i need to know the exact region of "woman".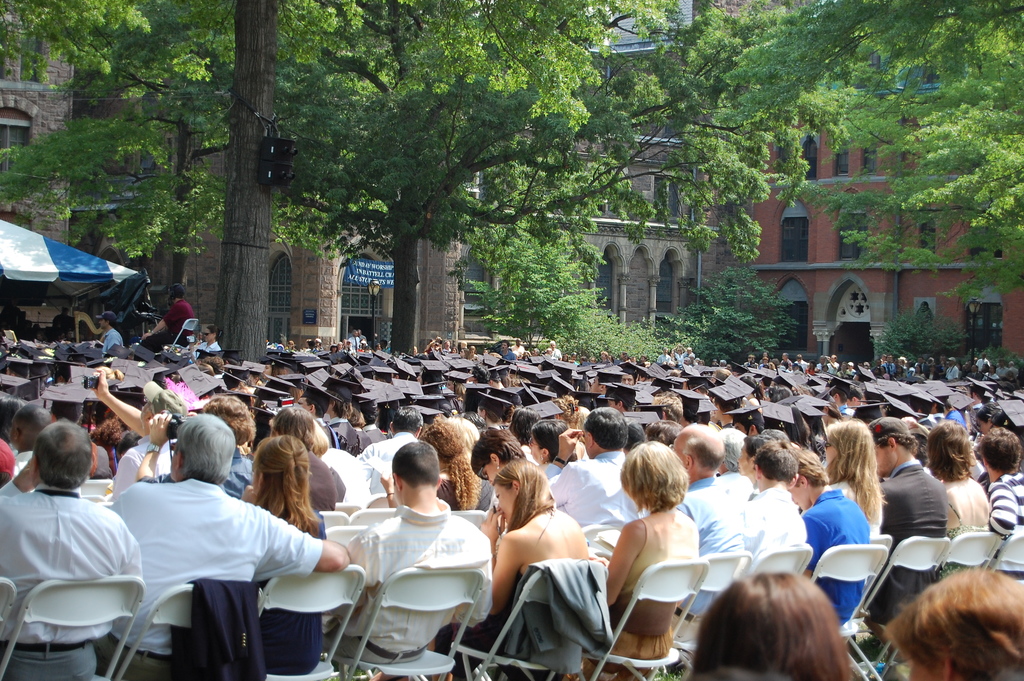
Region: bbox(885, 553, 1023, 680).
